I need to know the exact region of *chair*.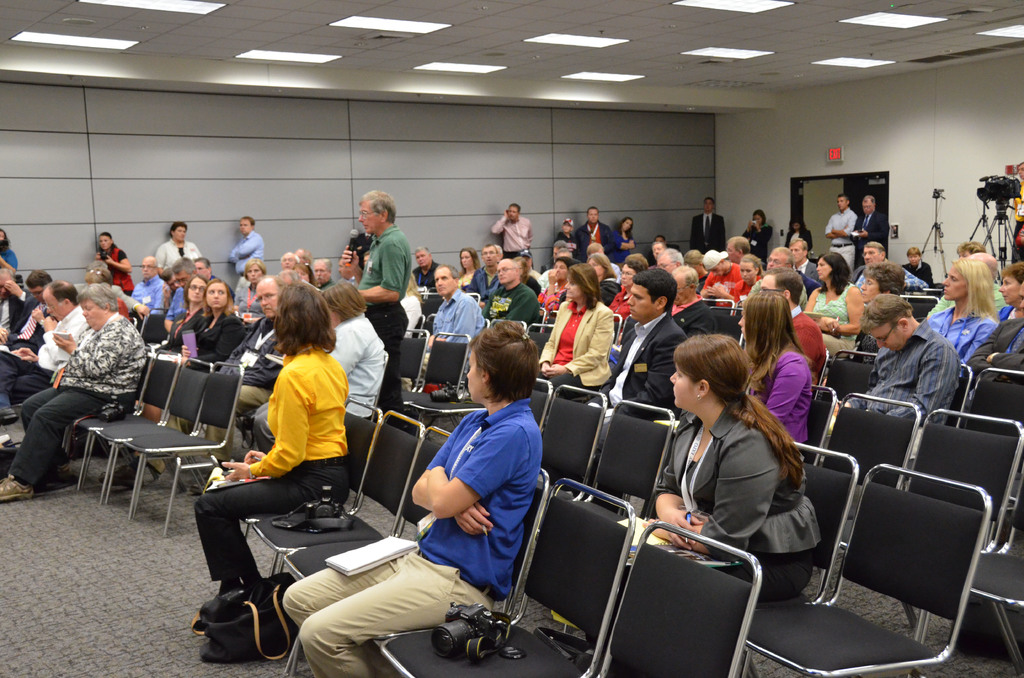
Region: pyautogui.locateOnScreen(467, 291, 481, 304).
